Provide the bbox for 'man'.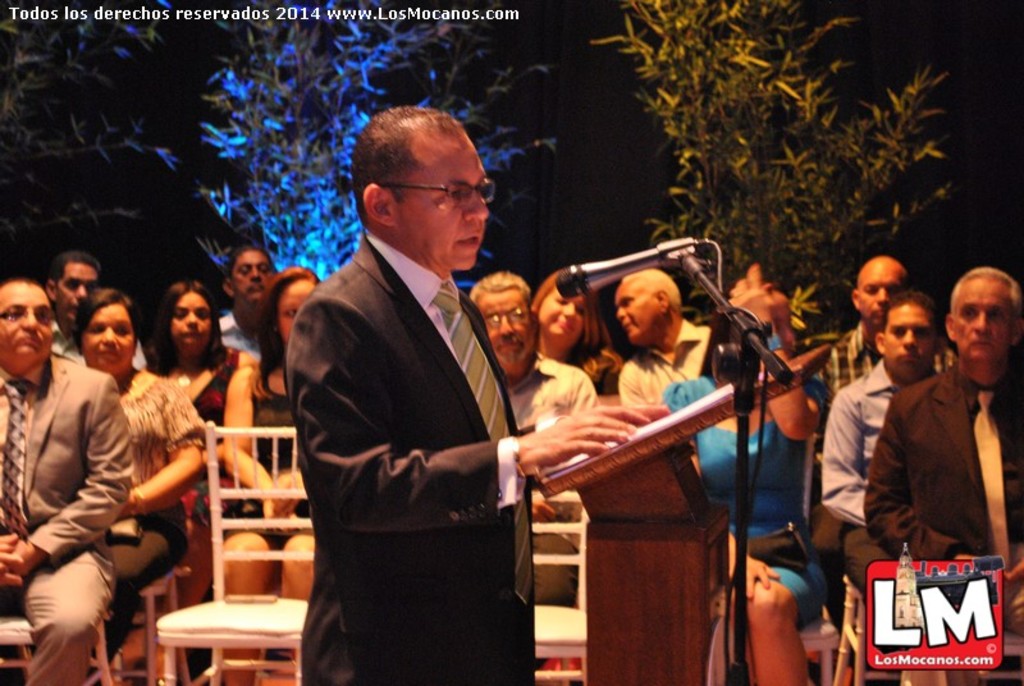
pyautogui.locateOnScreen(861, 265, 1023, 685).
